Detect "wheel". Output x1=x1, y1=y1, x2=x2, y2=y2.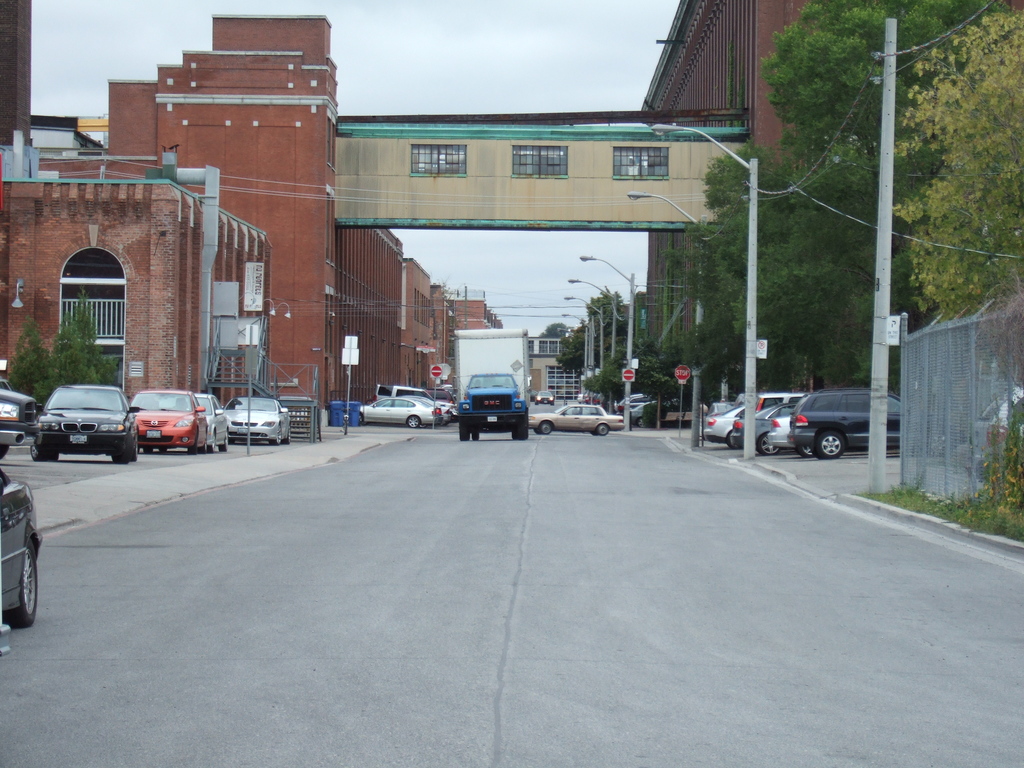
x1=358, y1=413, x2=365, y2=428.
